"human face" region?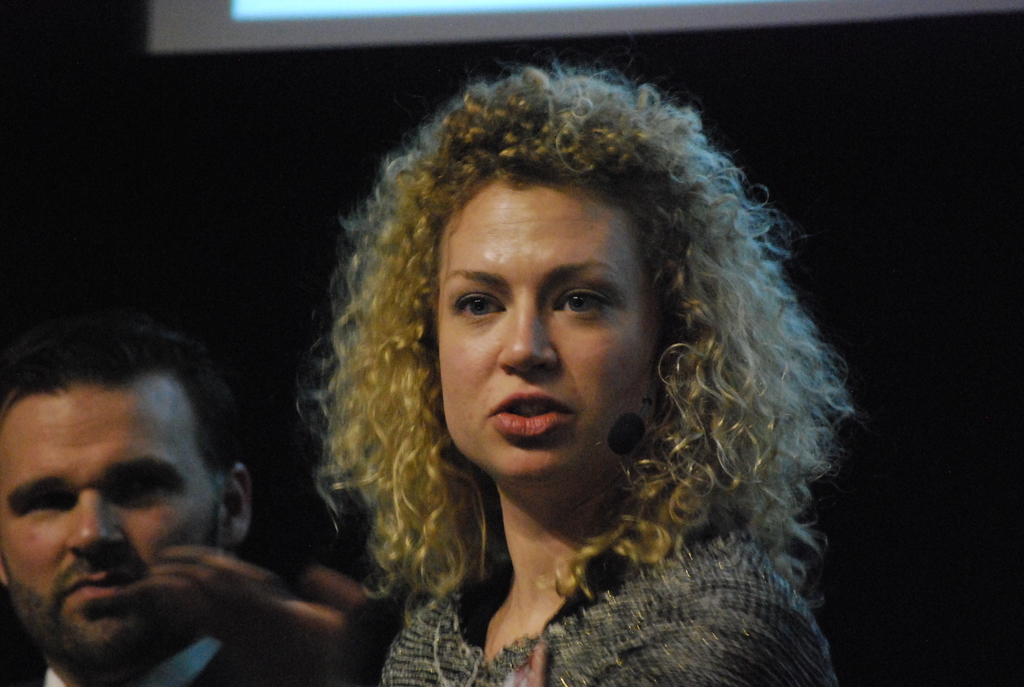
439:181:661:481
